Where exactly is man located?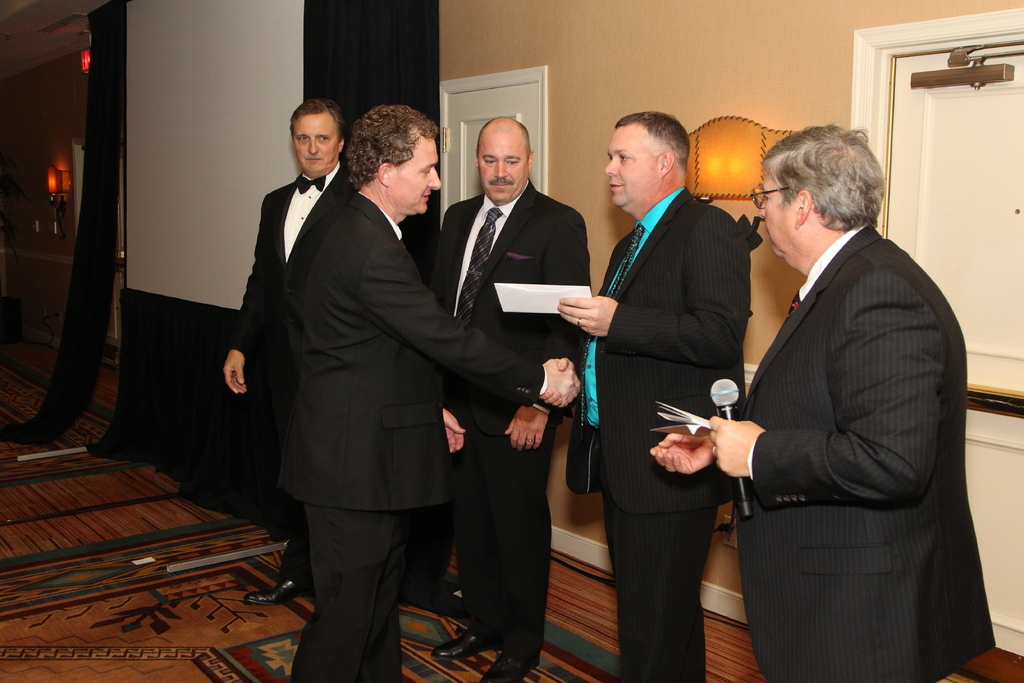
Its bounding box is bbox=(700, 96, 970, 674).
